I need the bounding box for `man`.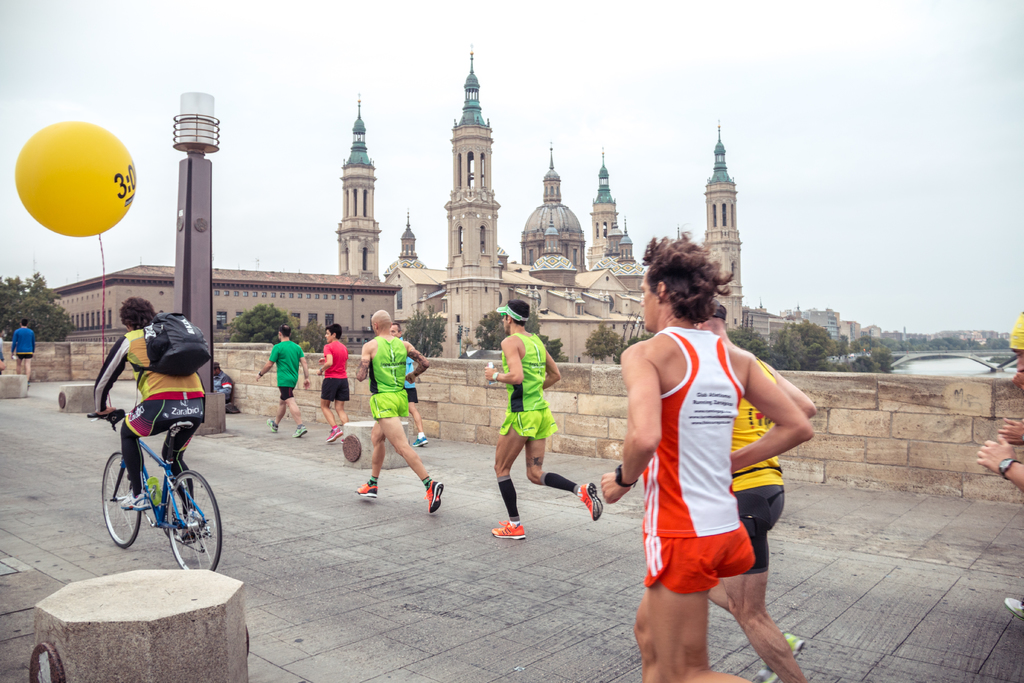
Here it is: (x1=487, y1=308, x2=565, y2=533).
